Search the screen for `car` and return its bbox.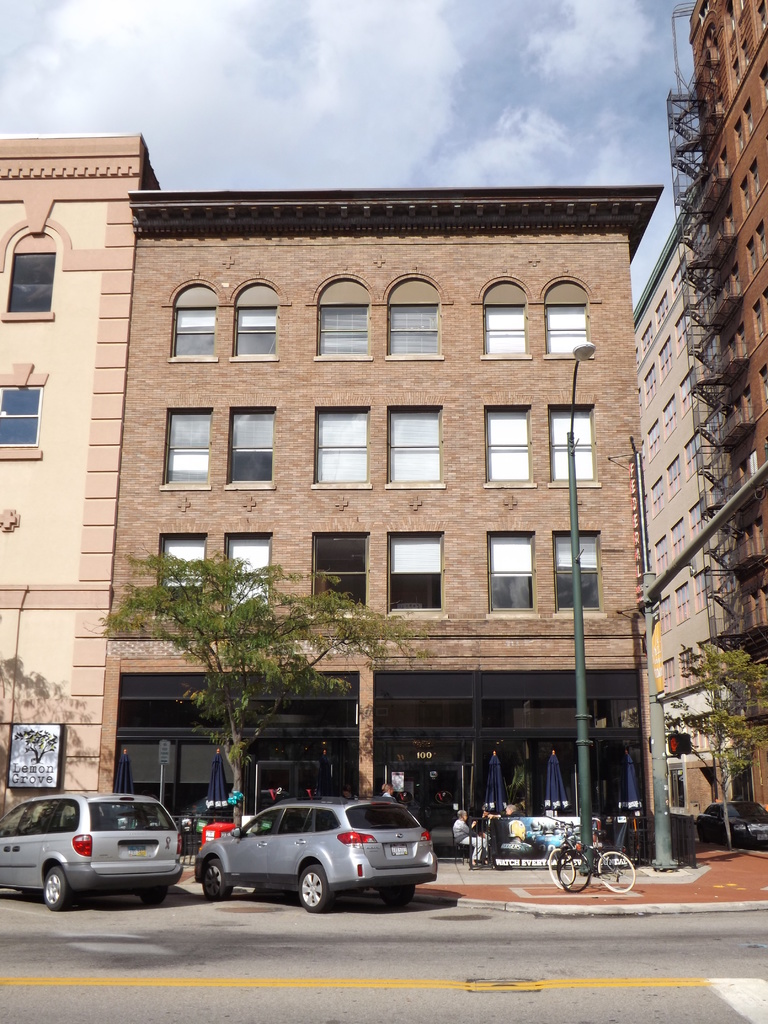
Found: <box>696,797,767,848</box>.
